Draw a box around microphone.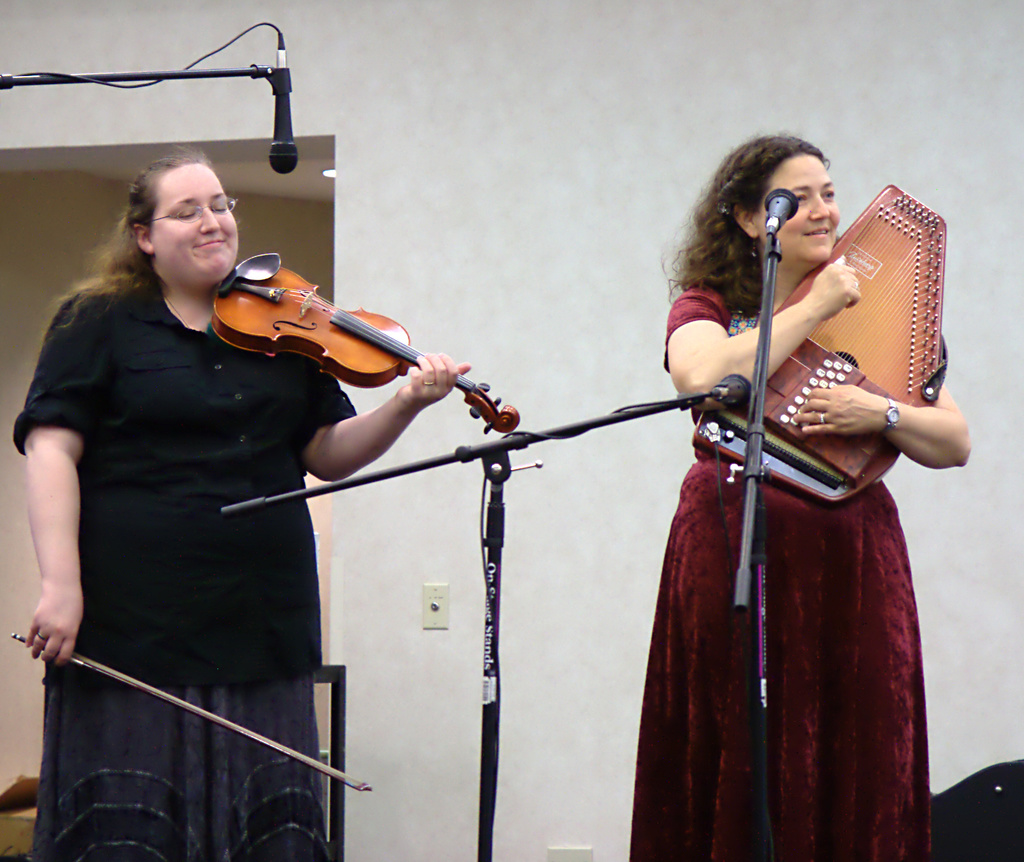
[266,29,298,173].
